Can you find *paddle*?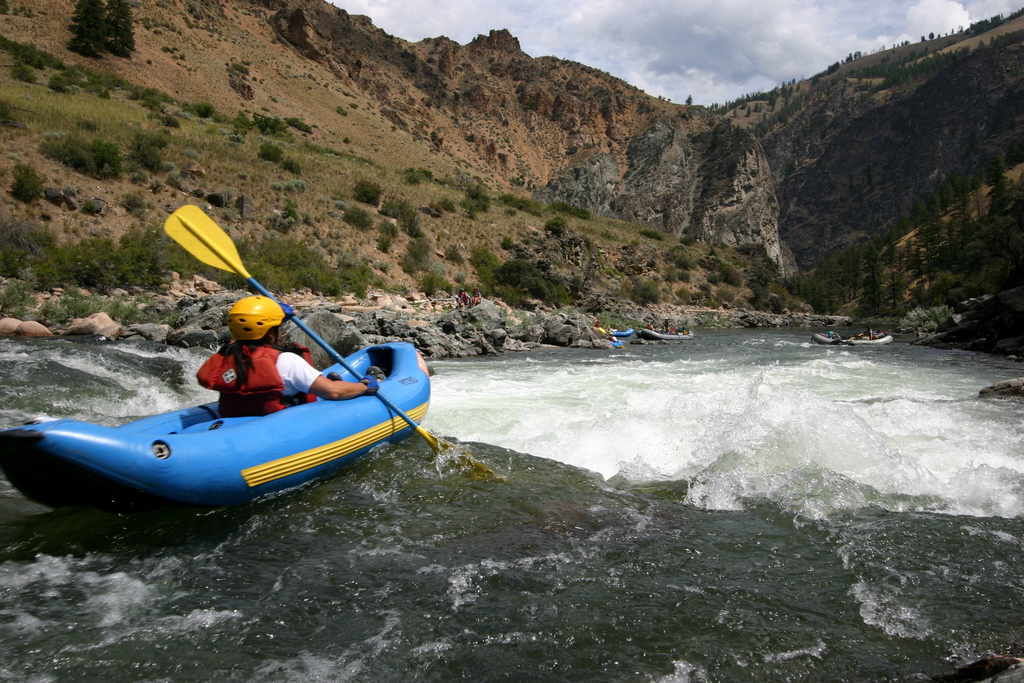
Yes, bounding box: 677,331,700,341.
